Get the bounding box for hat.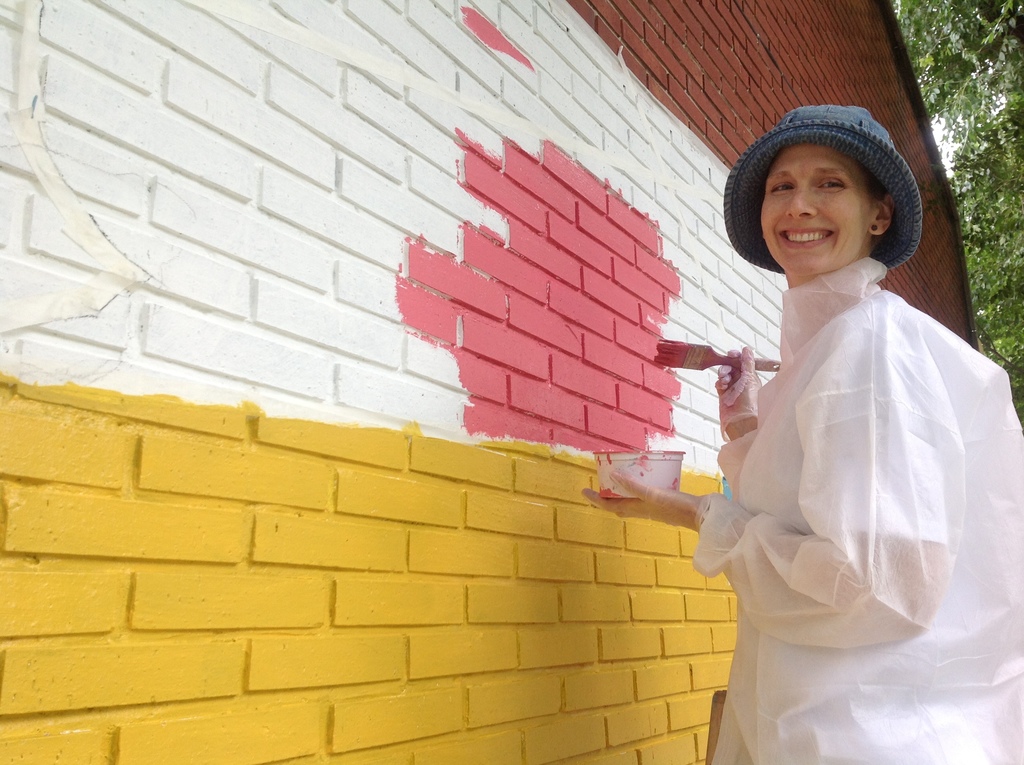
x1=723 y1=102 x2=921 y2=277.
